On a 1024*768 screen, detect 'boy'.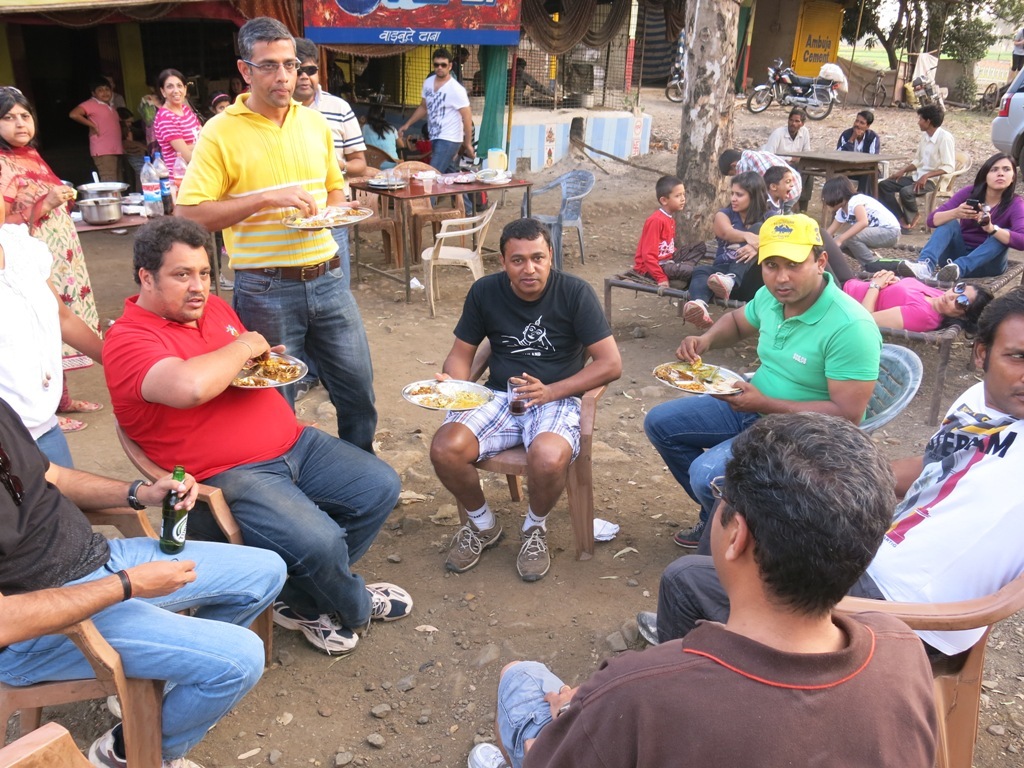
<region>762, 165, 794, 220</region>.
